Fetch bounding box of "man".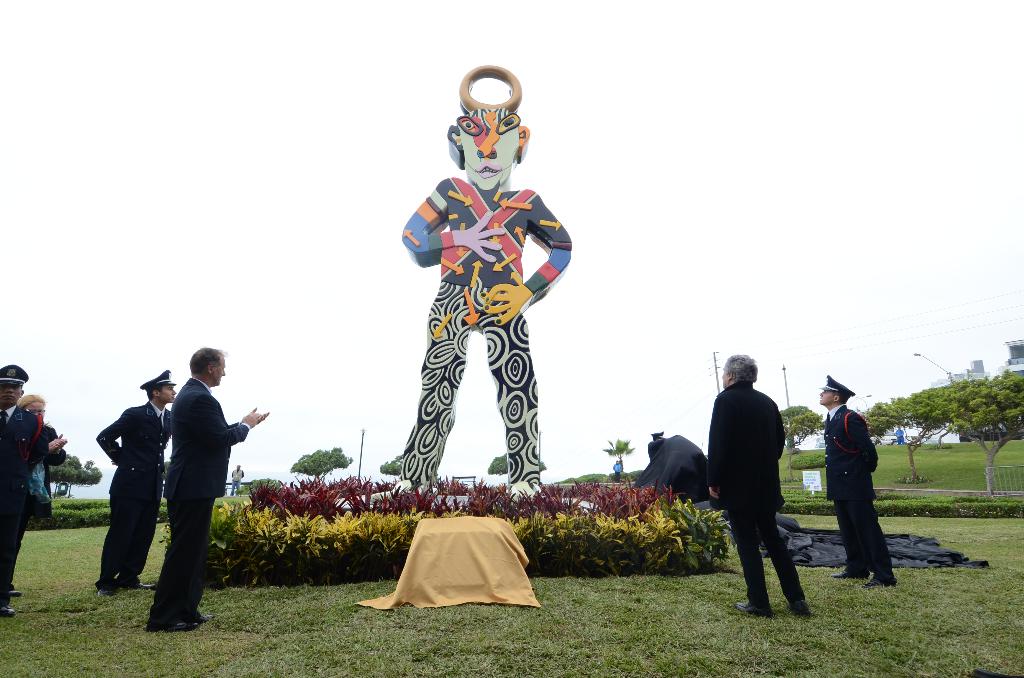
Bbox: 813/366/900/580.
